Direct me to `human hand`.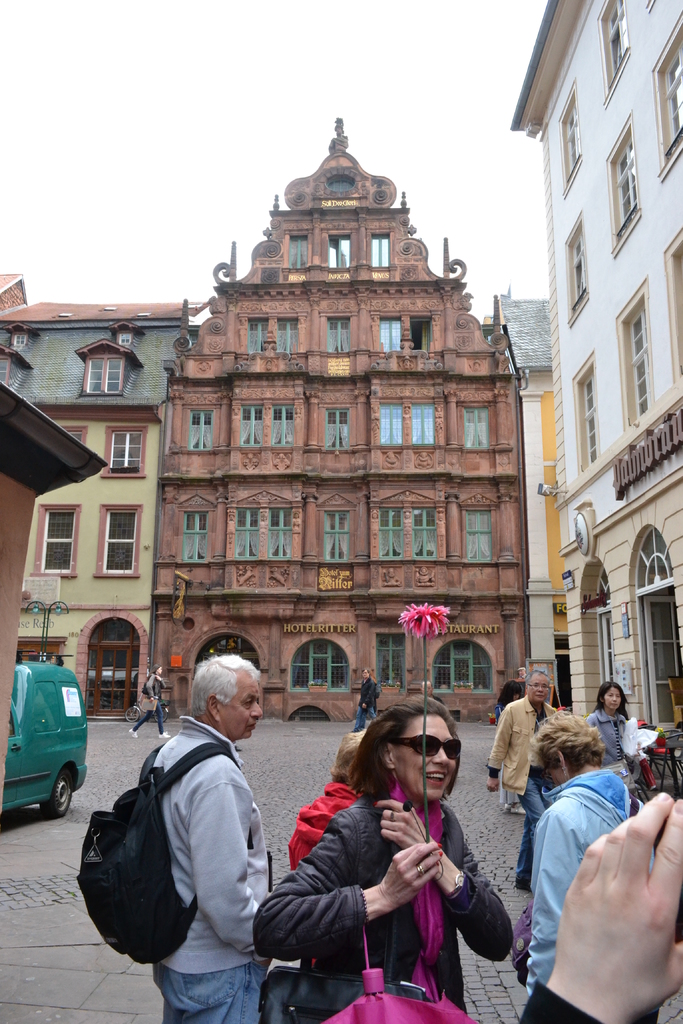
Direction: box=[537, 801, 675, 1015].
